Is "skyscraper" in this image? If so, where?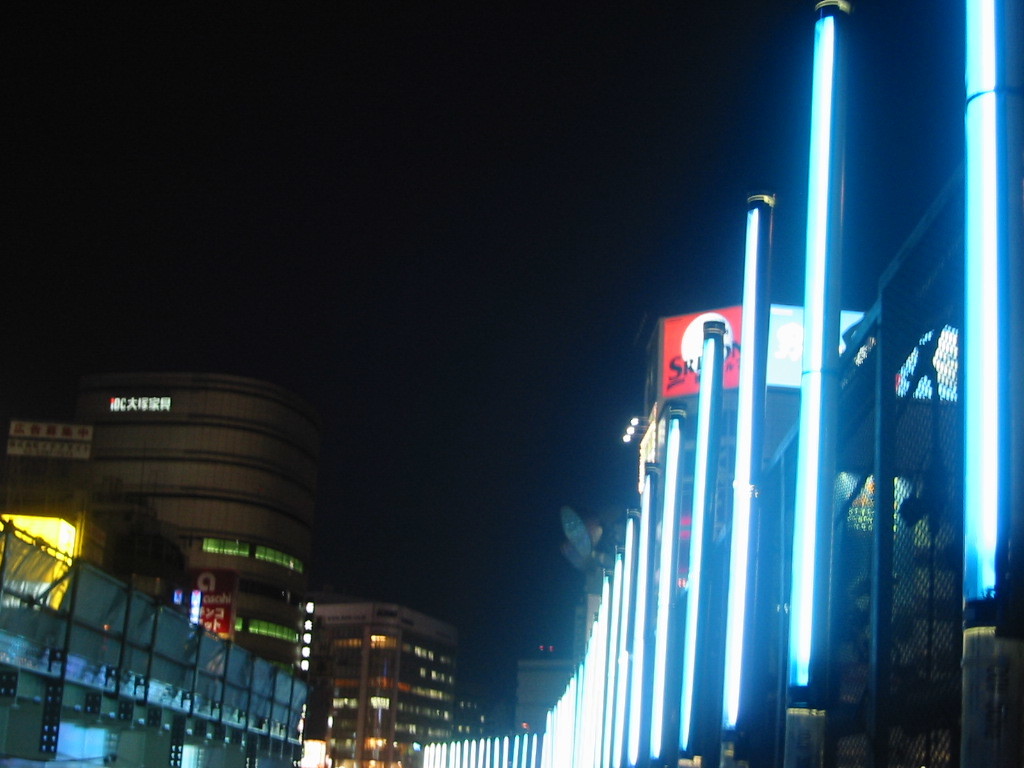
Yes, at l=315, t=594, r=465, b=762.
